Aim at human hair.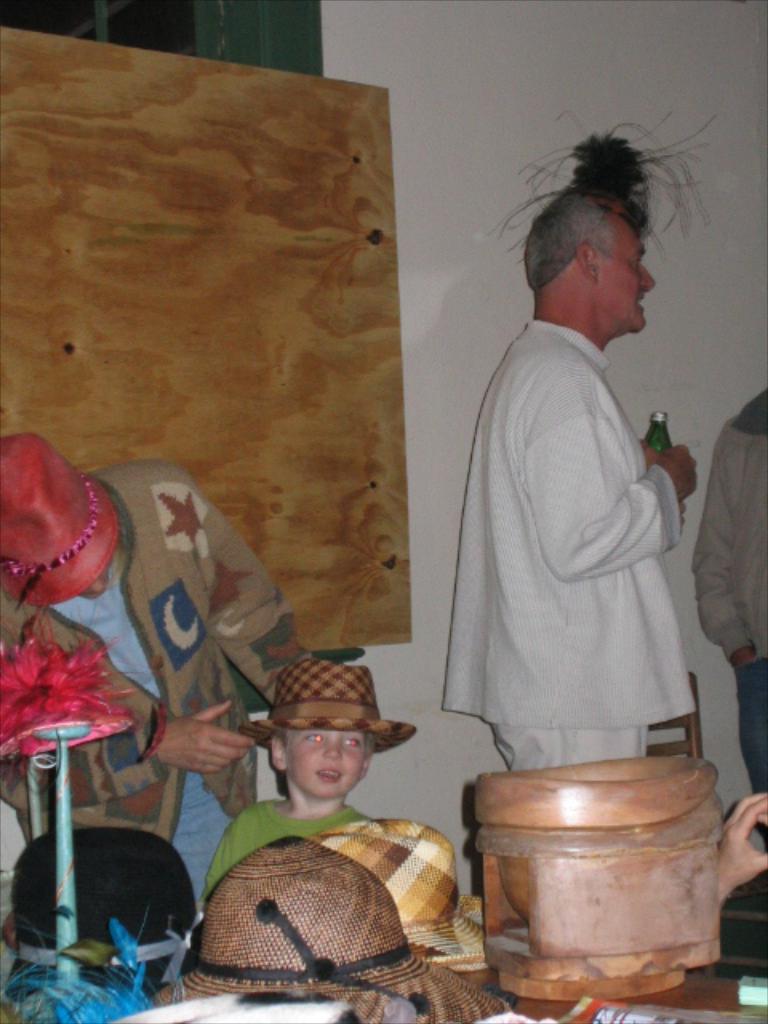
Aimed at BBox(509, 187, 656, 291).
